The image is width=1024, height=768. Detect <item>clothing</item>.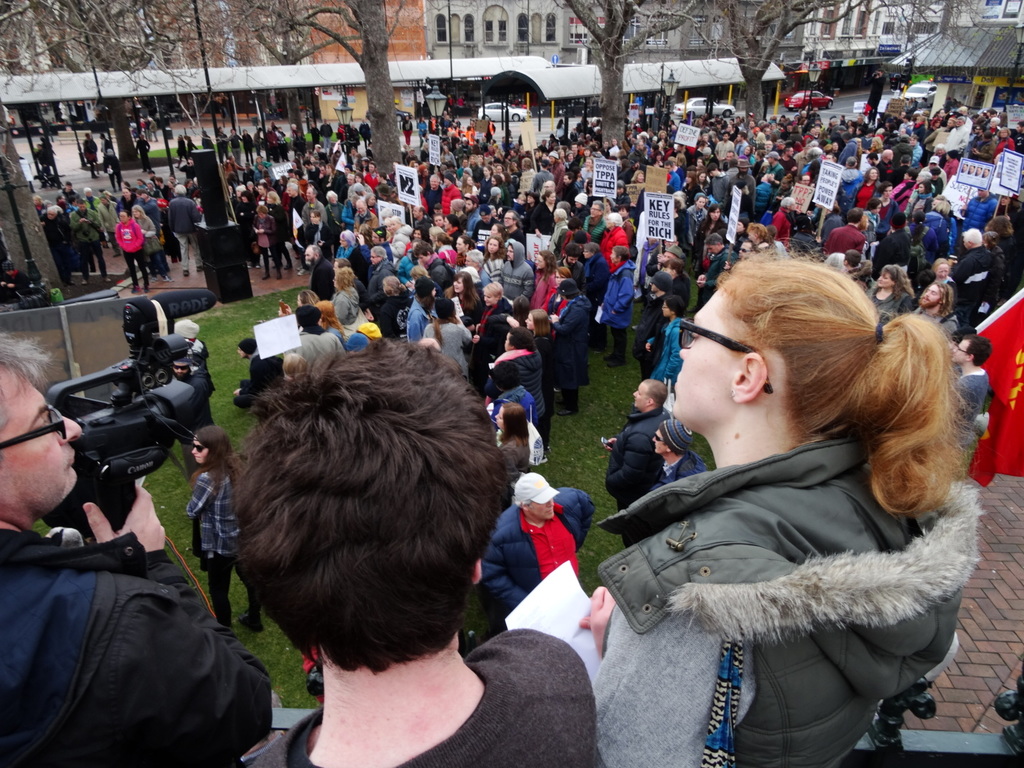
Detection: <region>361, 171, 384, 193</region>.
